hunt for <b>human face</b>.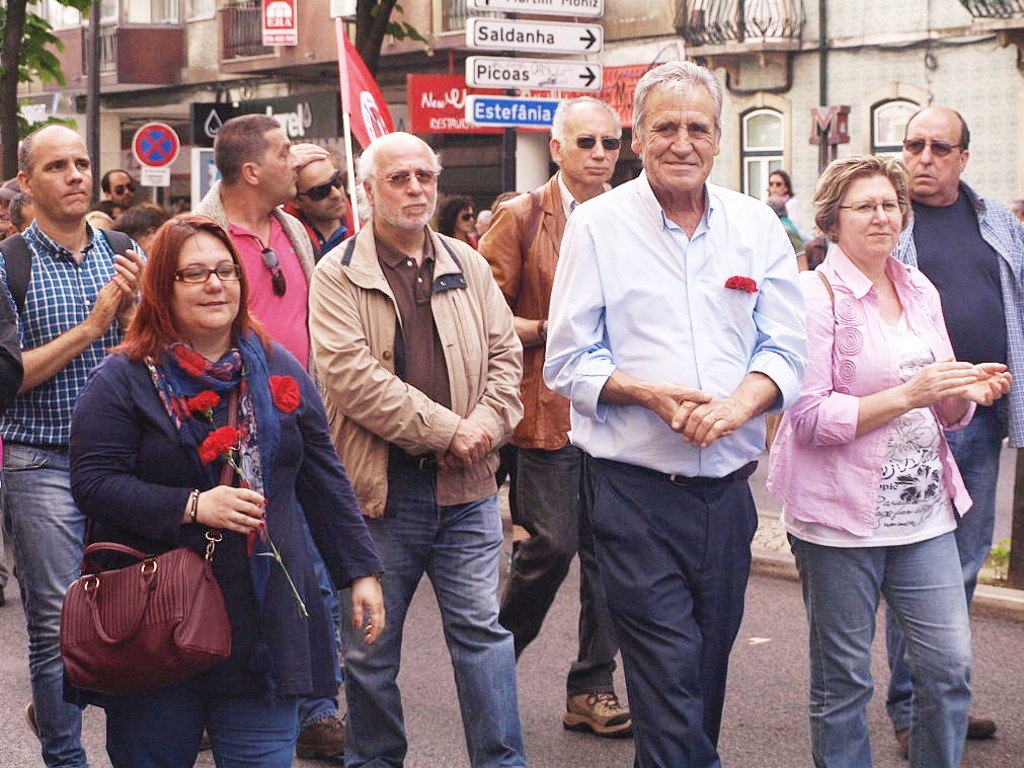
Hunted down at pyautogui.locateOnScreen(640, 79, 713, 193).
